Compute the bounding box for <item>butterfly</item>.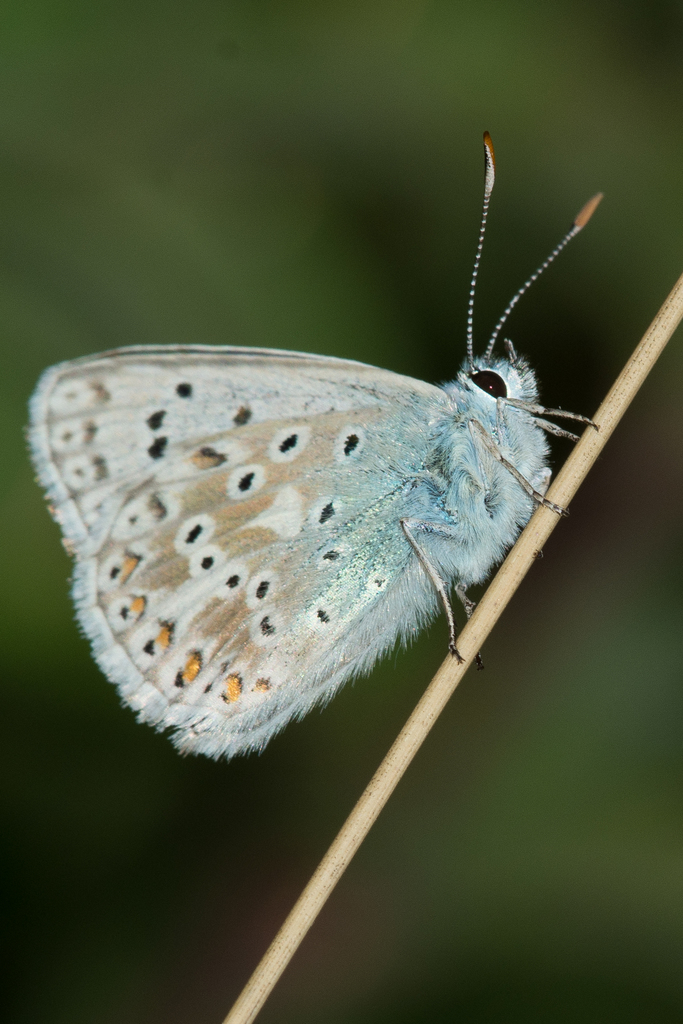
(39, 104, 636, 788).
